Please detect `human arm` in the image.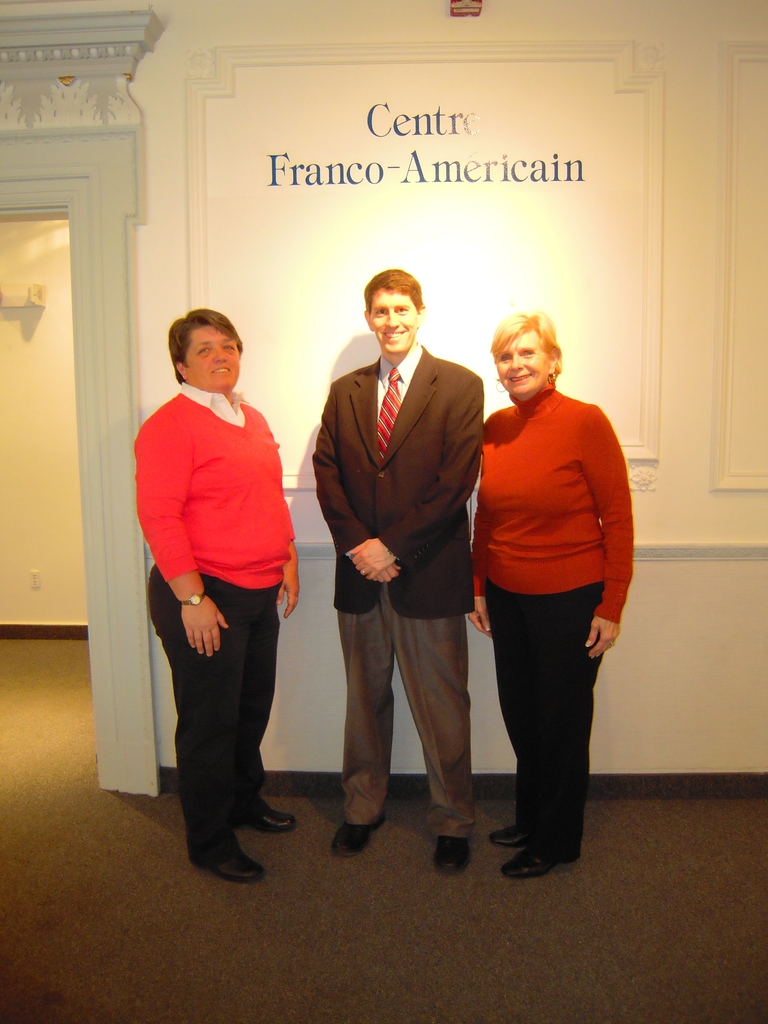
detection(572, 397, 641, 660).
